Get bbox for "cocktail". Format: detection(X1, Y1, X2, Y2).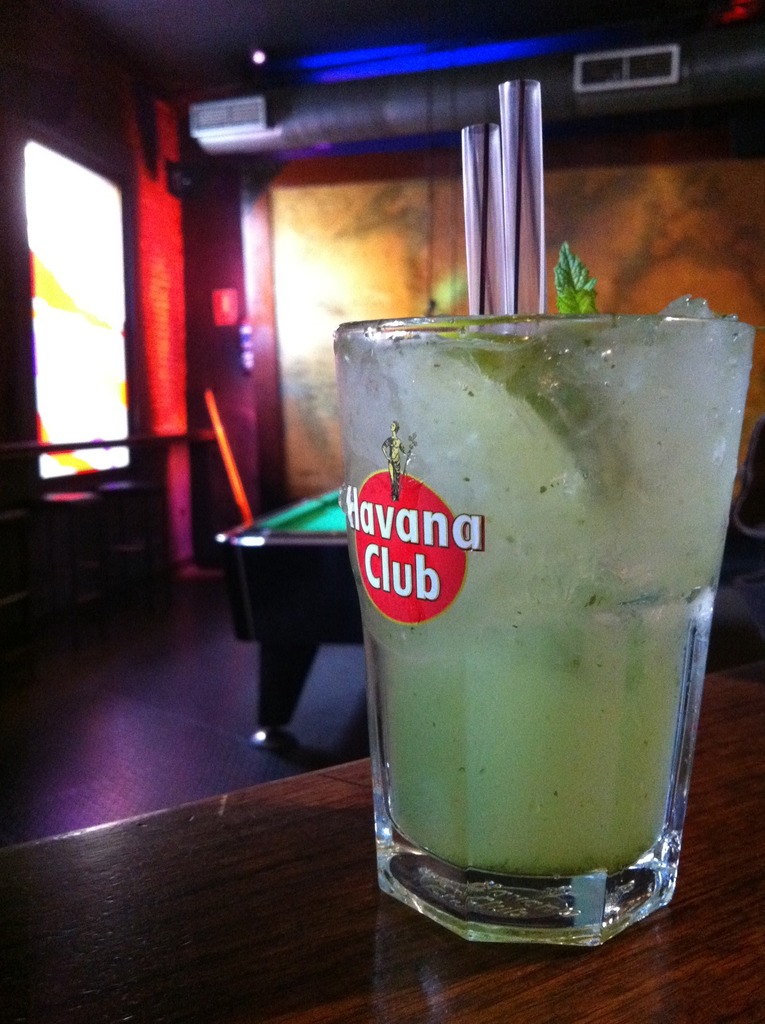
detection(337, 276, 744, 906).
